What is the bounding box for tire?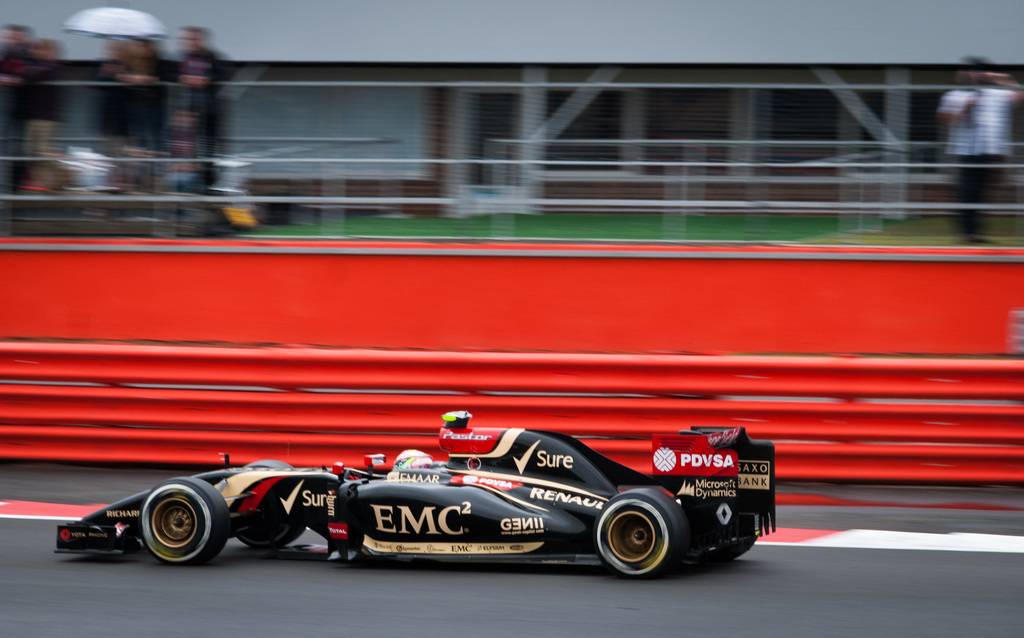
[140,474,226,567].
